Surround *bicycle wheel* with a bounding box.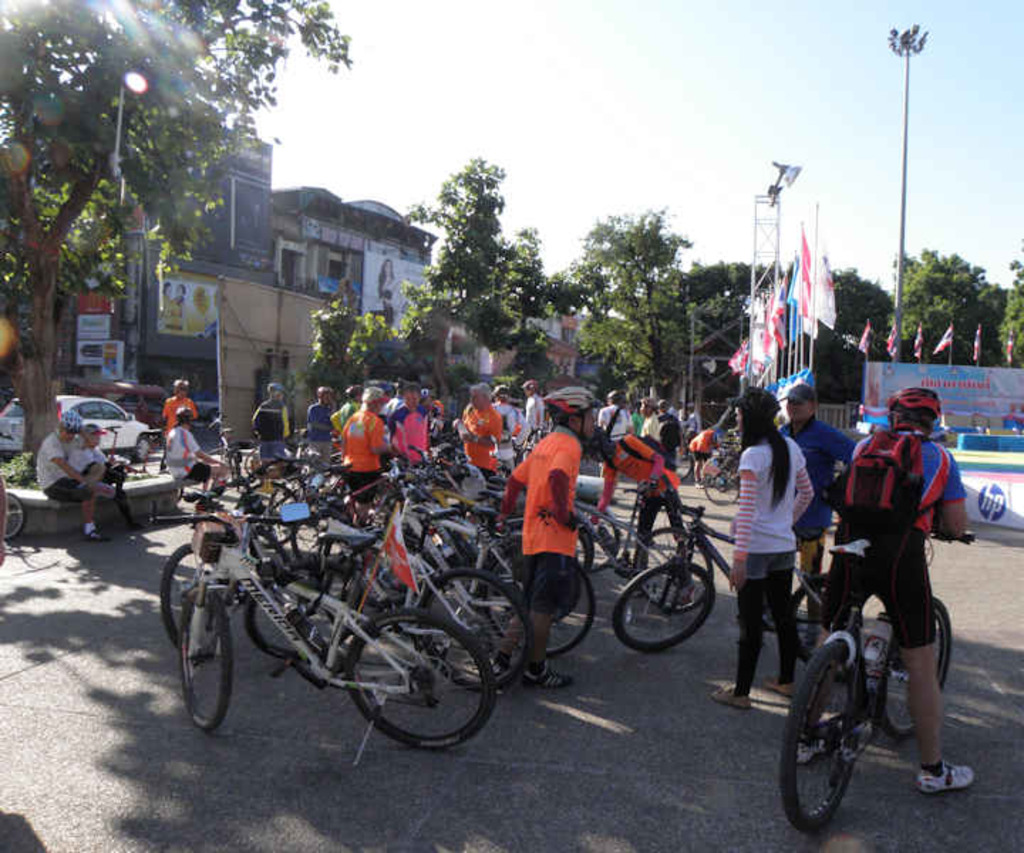
<box>589,517,622,564</box>.
